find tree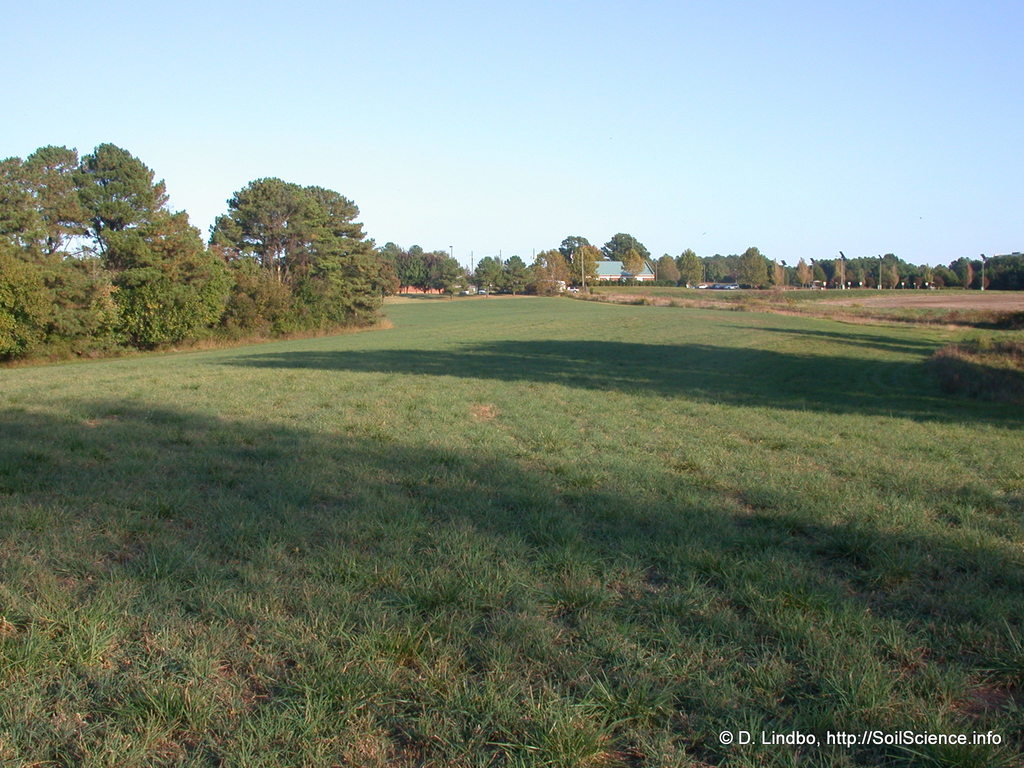
region(506, 258, 528, 292)
